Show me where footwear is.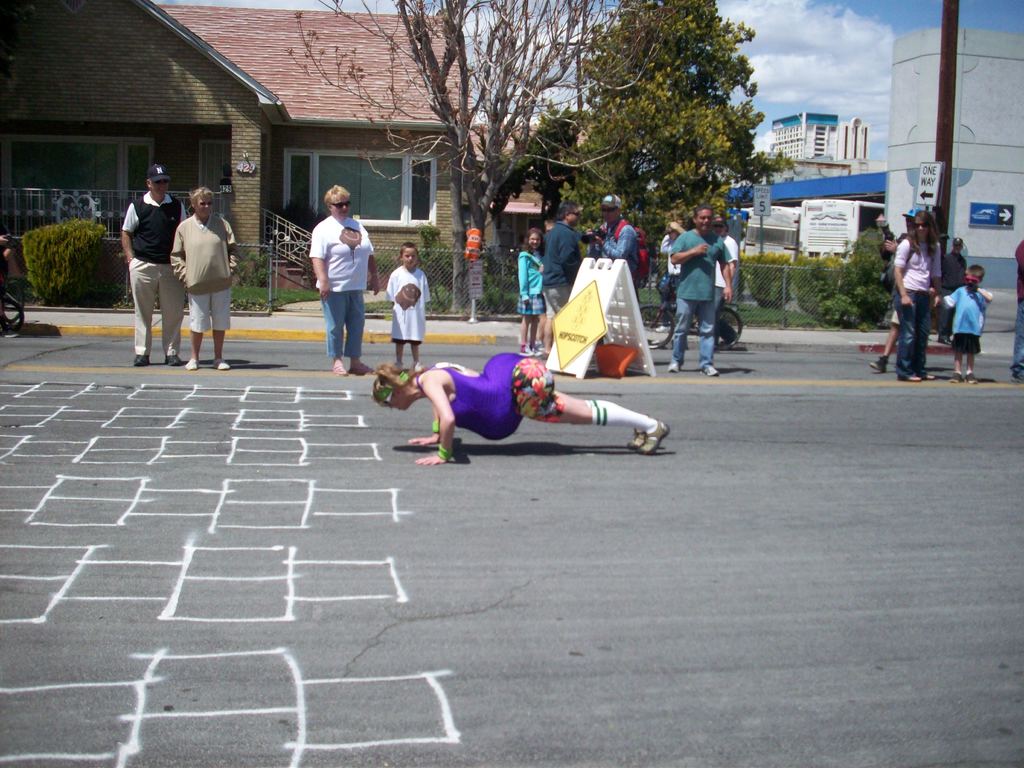
footwear is at [left=215, top=360, right=230, bottom=372].
